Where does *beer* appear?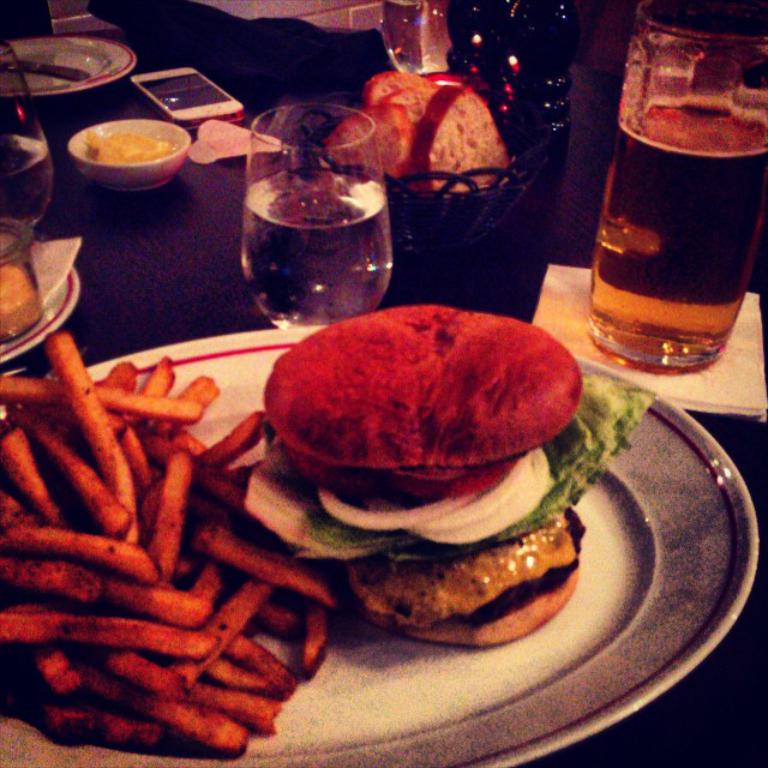
Appears at [left=586, top=0, right=767, bottom=374].
